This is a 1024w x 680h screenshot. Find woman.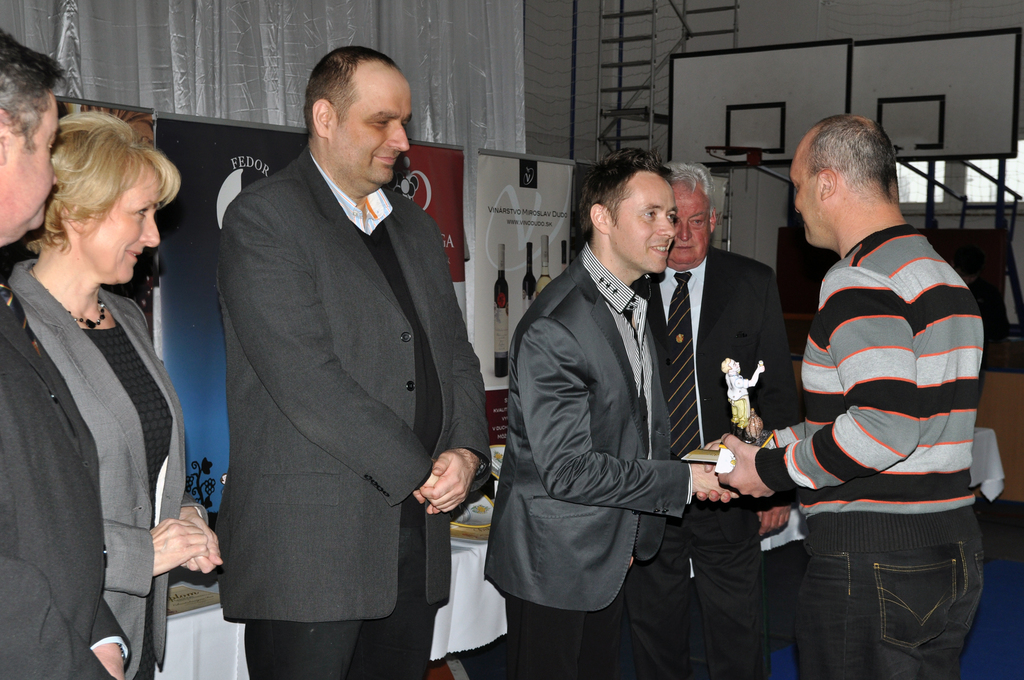
Bounding box: box=[5, 98, 198, 663].
